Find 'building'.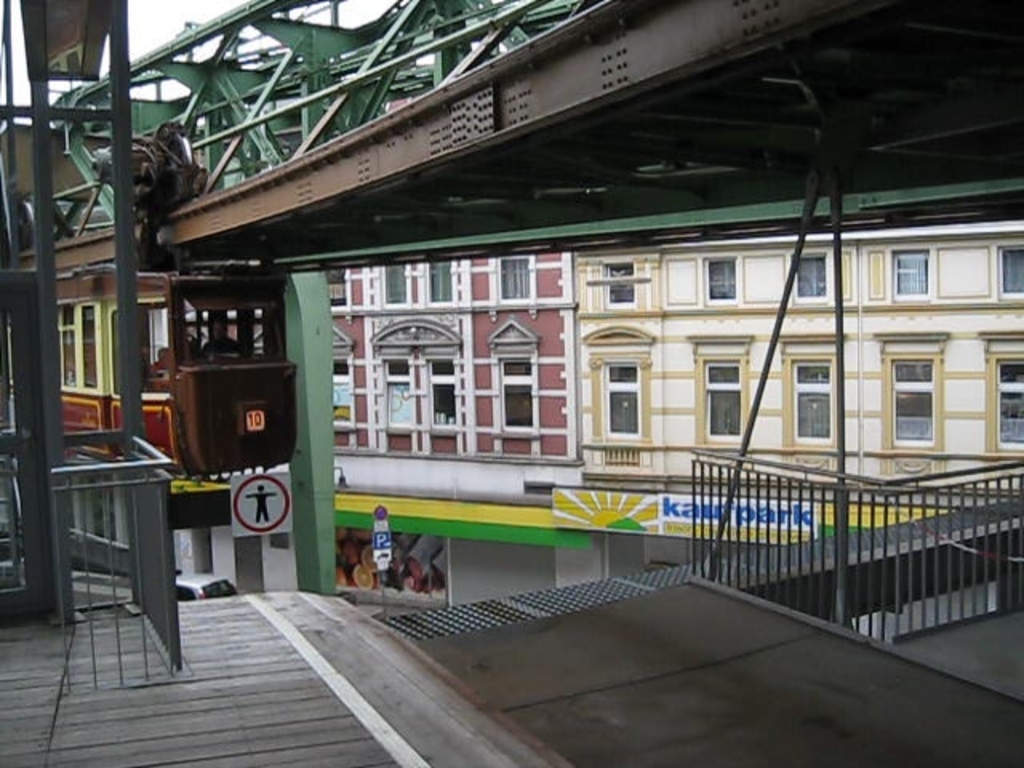
323,258,582,498.
